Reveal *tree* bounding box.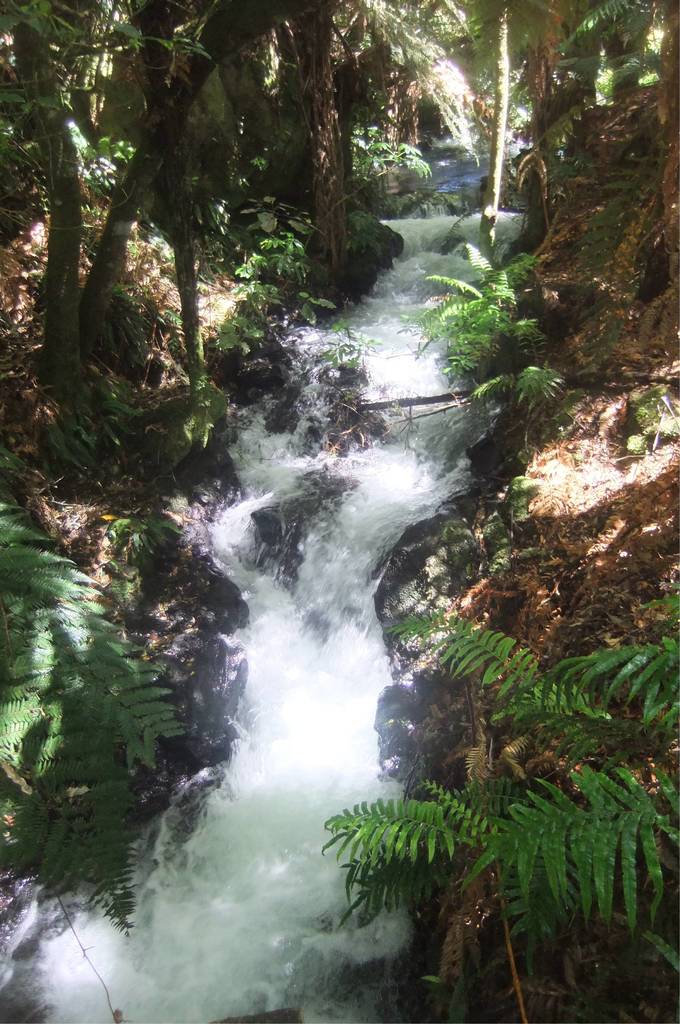
Revealed: (271,0,343,332).
